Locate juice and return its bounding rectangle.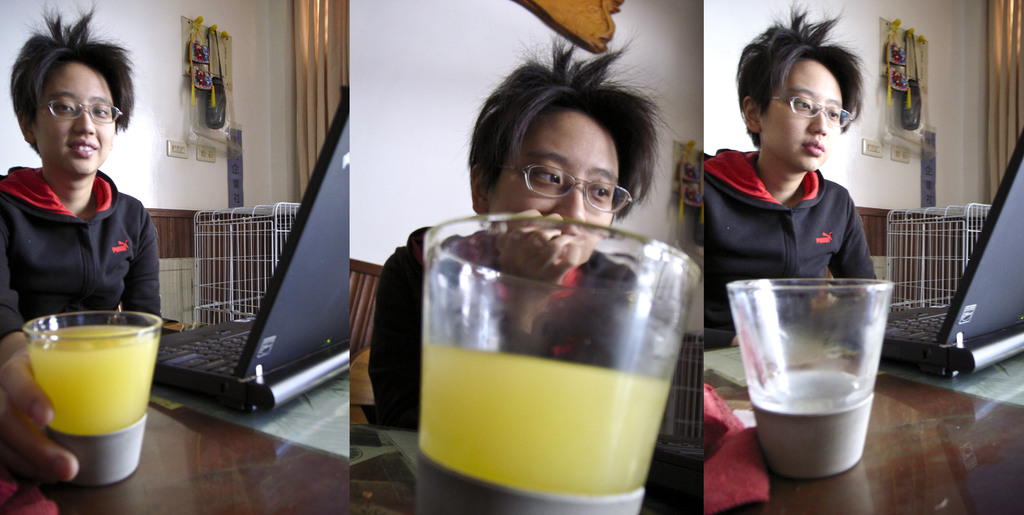
pyautogui.locateOnScreen(23, 314, 166, 429).
